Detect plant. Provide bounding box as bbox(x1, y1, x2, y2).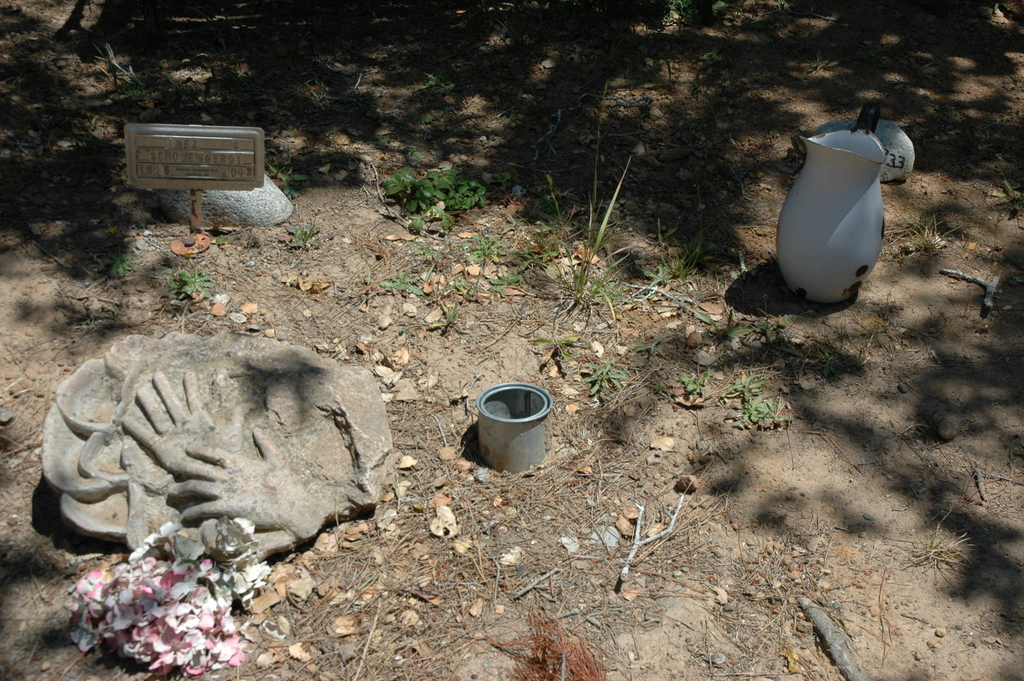
bbox(156, 271, 216, 324).
